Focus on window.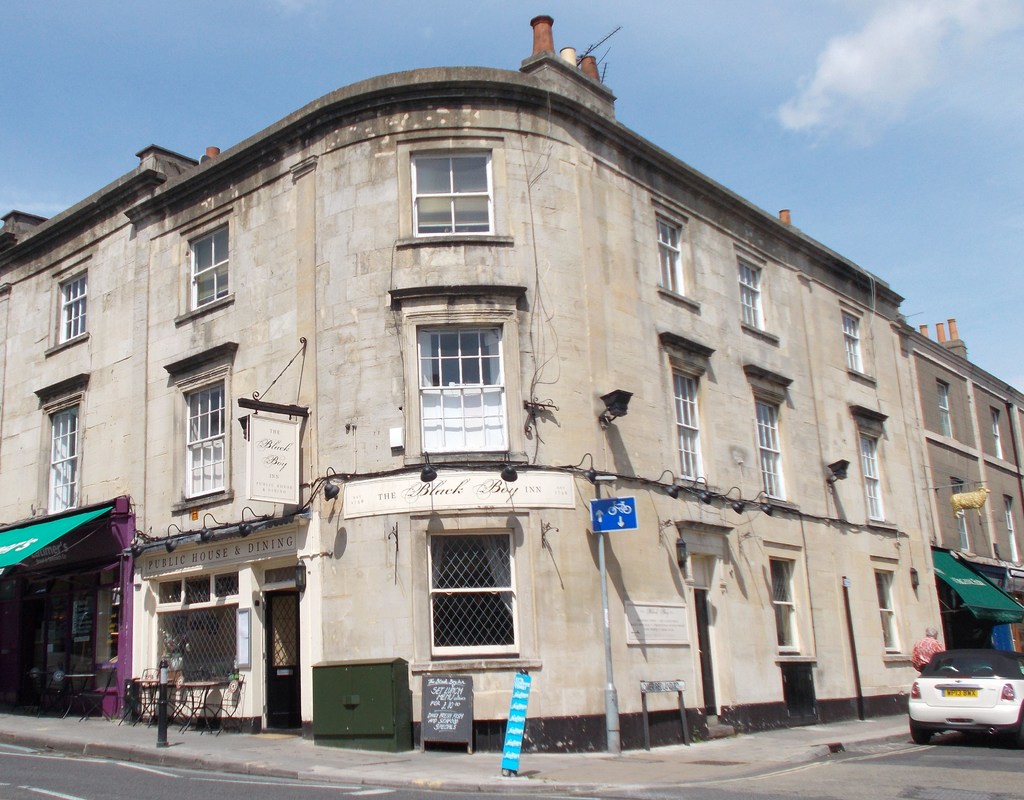
Focused at <bbox>950, 479, 977, 551</bbox>.
